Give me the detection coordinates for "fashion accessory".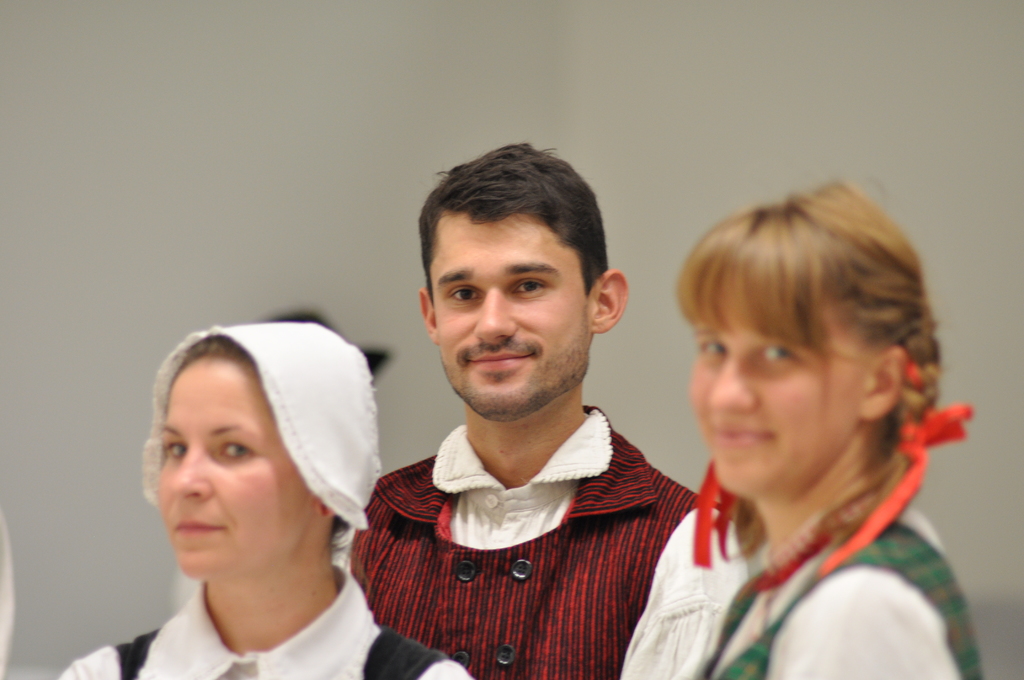
810/396/973/585.
